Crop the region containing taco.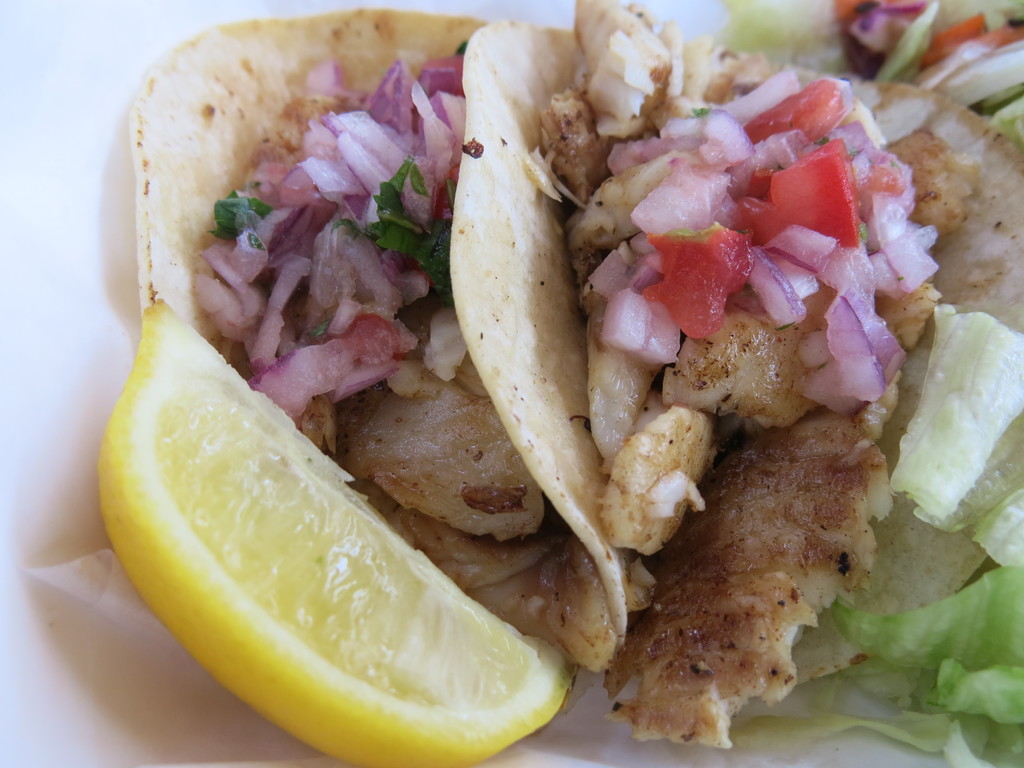
Crop region: {"left": 125, "top": 4, "right": 625, "bottom": 675}.
